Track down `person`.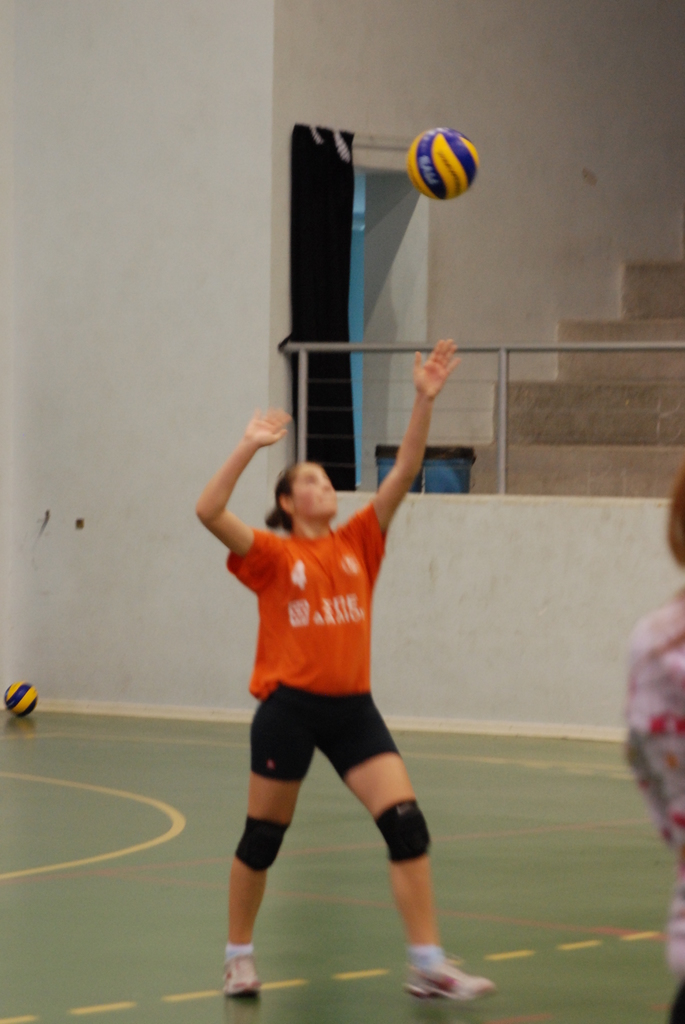
Tracked to select_region(622, 465, 684, 1018).
